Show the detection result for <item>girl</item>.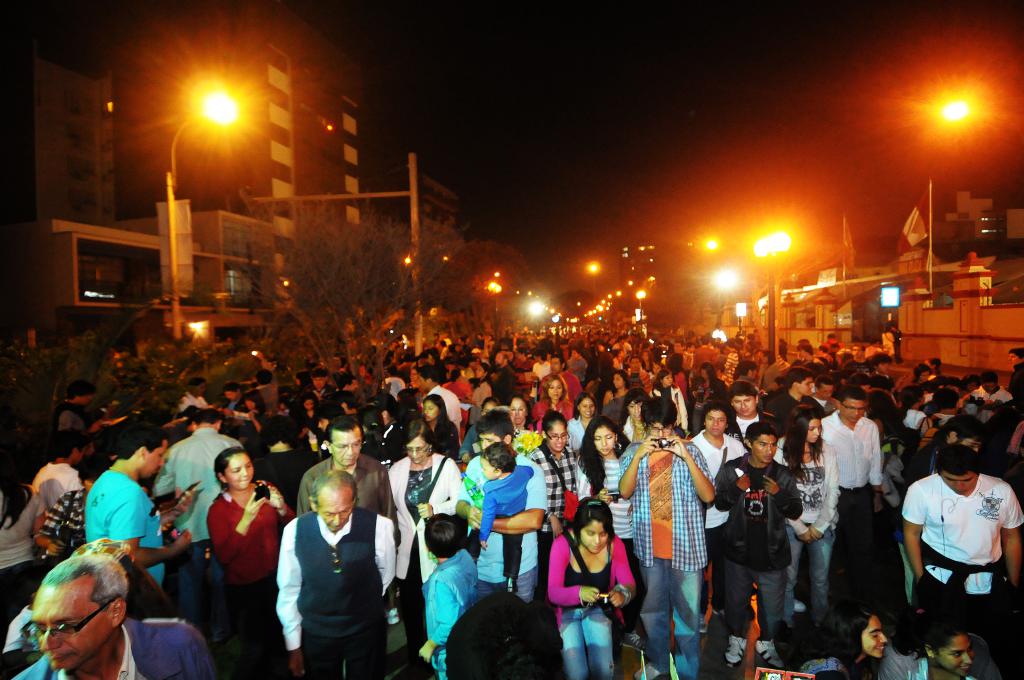
rect(780, 407, 840, 633).
